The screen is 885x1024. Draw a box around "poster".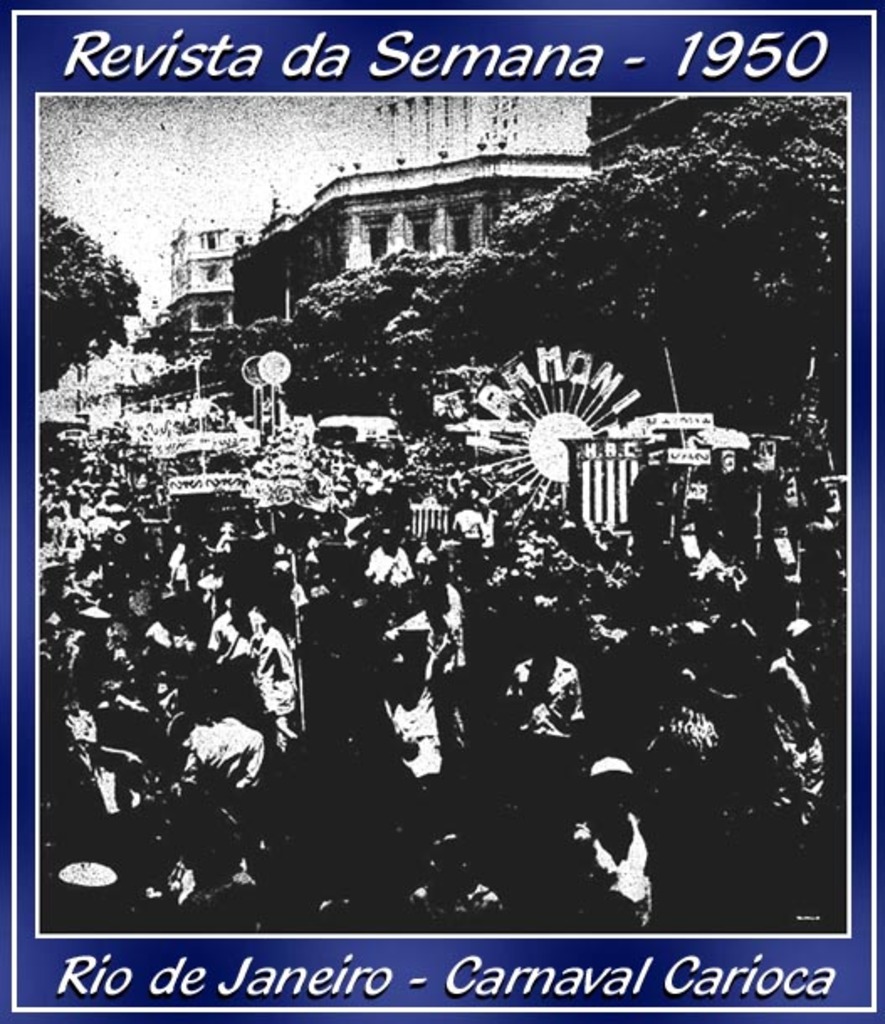
8,7,883,1022.
